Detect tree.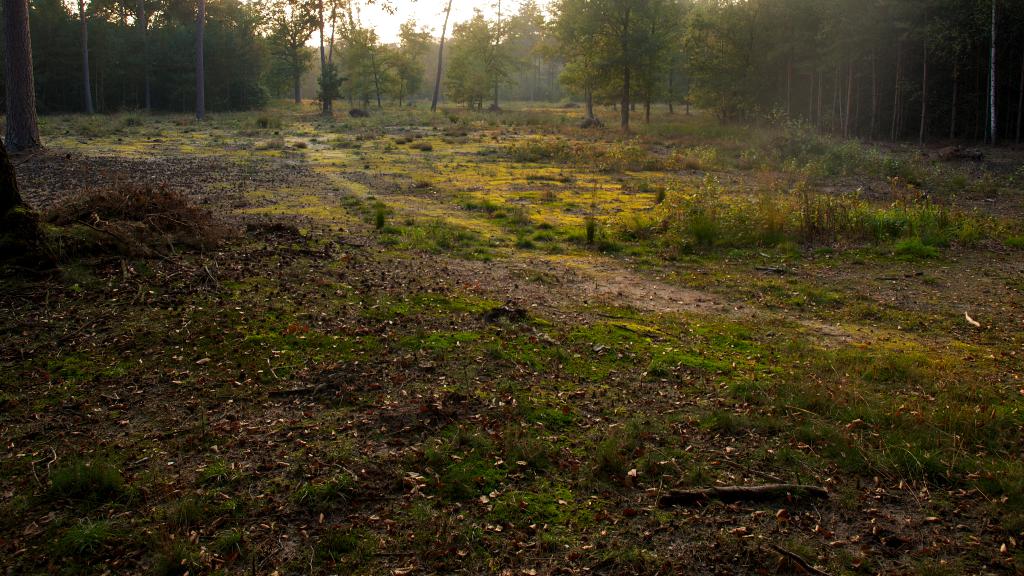
Detected at [0,0,45,152].
